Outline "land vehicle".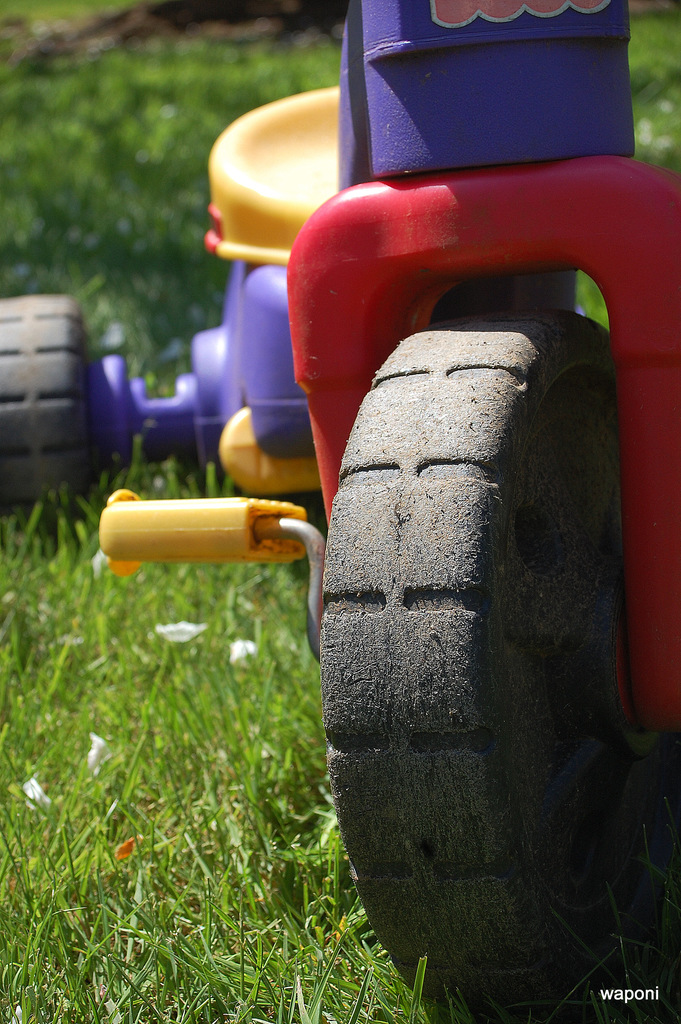
Outline: select_region(0, 0, 680, 1016).
